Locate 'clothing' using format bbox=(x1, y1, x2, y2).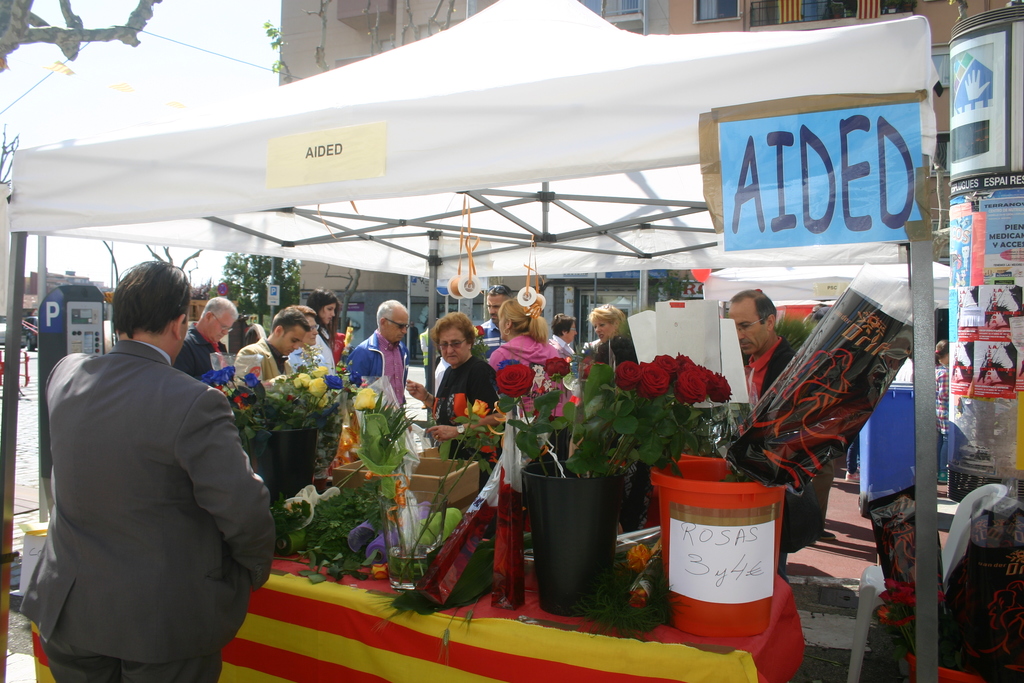
bbox=(13, 301, 260, 682).
